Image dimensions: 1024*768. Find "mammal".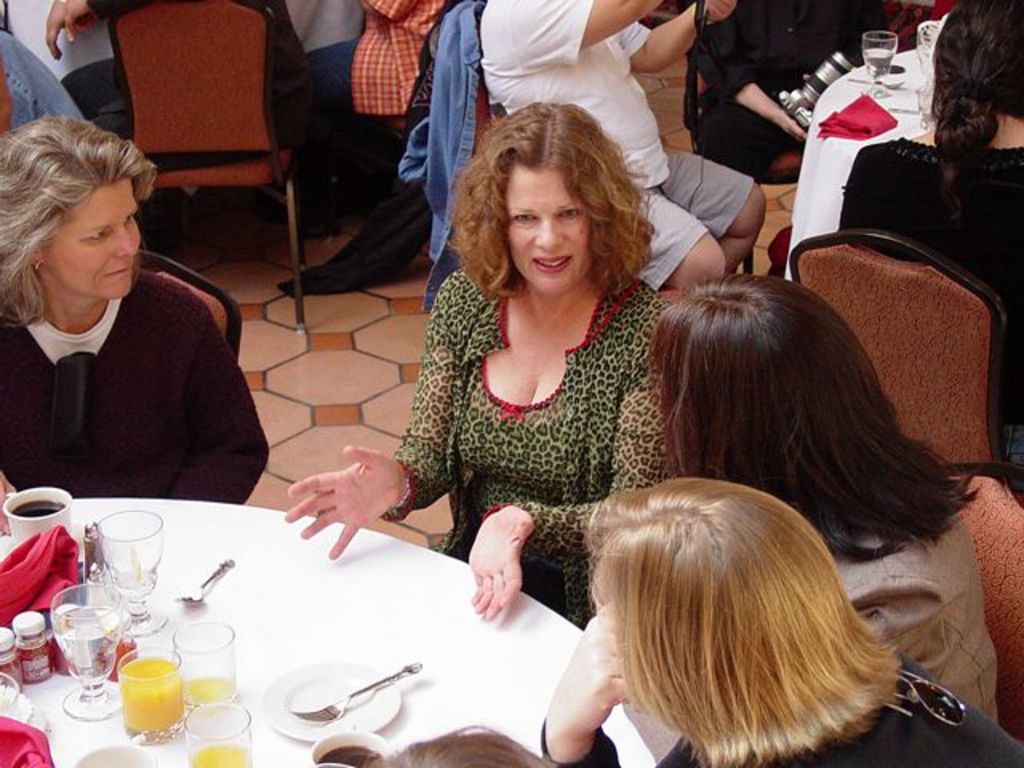
x1=686, y1=0, x2=885, y2=181.
